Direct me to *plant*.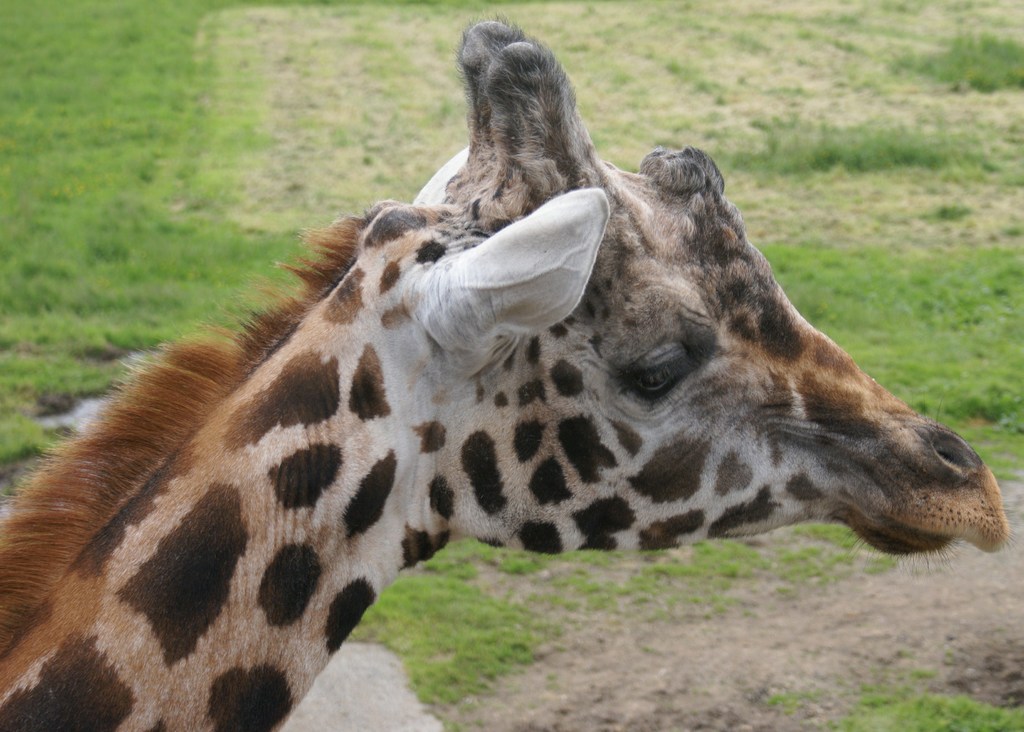
Direction: [769, 689, 829, 714].
